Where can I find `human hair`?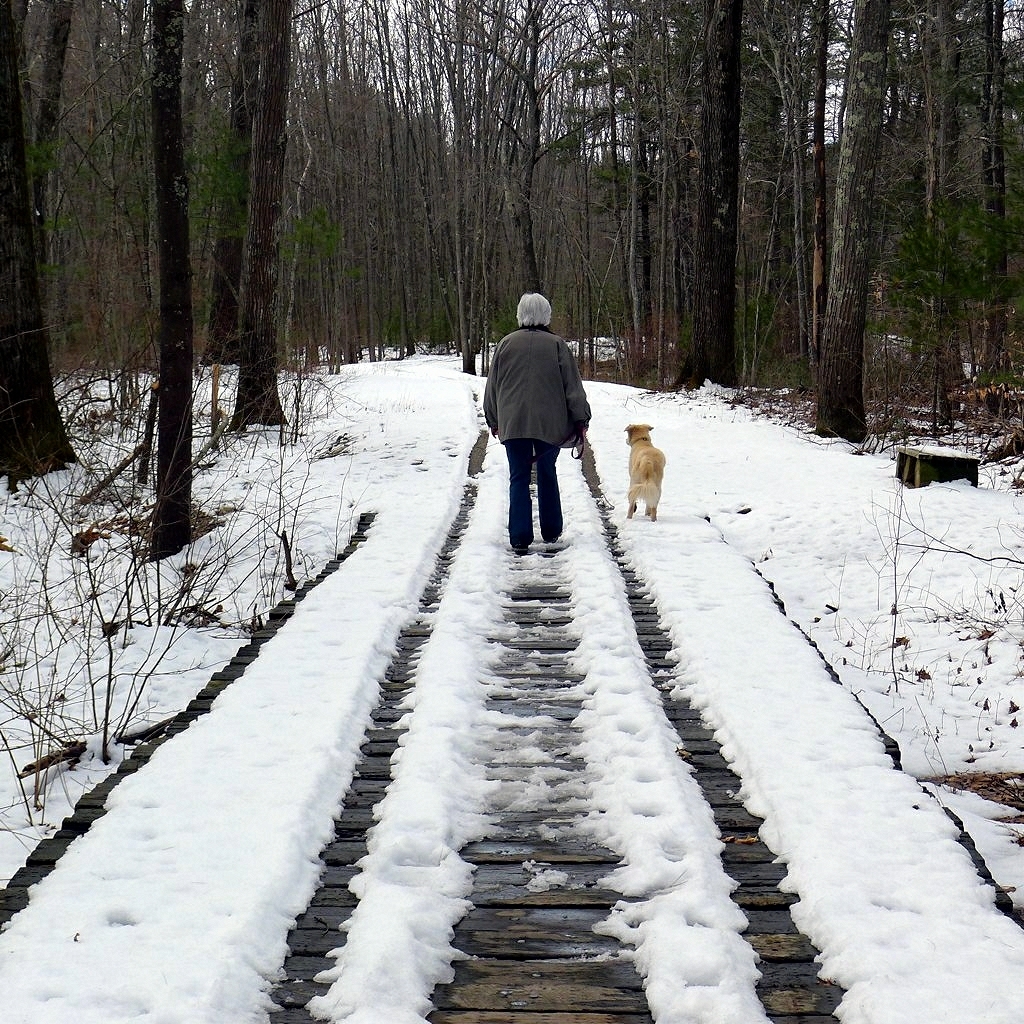
You can find it at box=[517, 291, 553, 327].
